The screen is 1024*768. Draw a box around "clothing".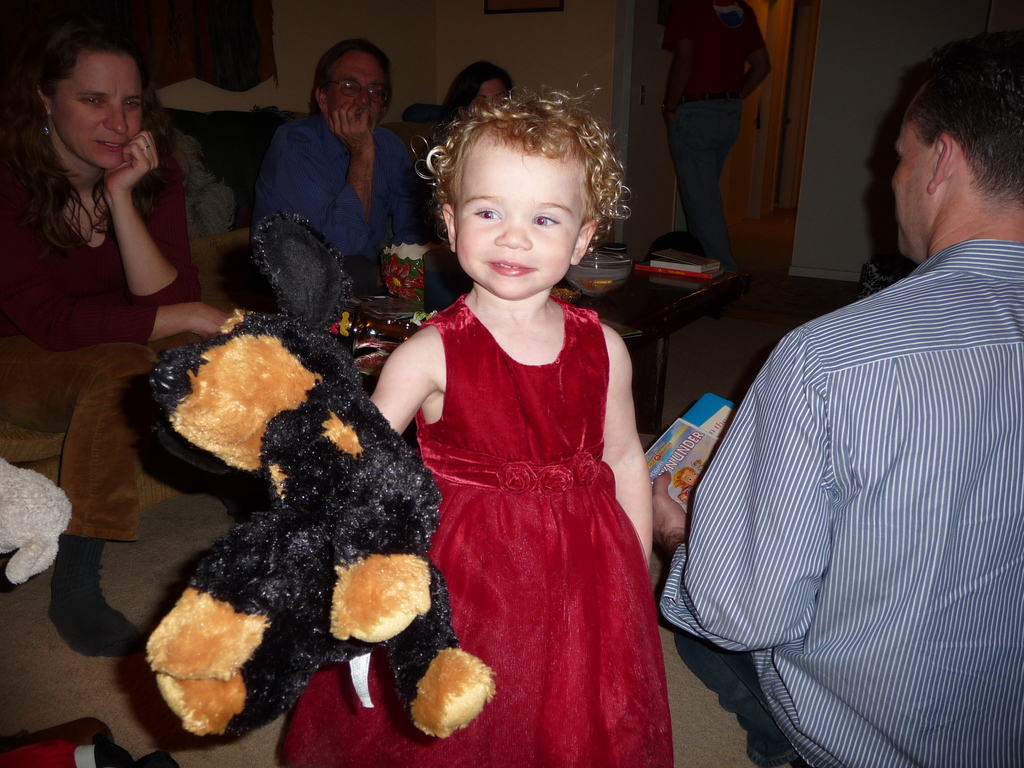
388/268/686/721.
